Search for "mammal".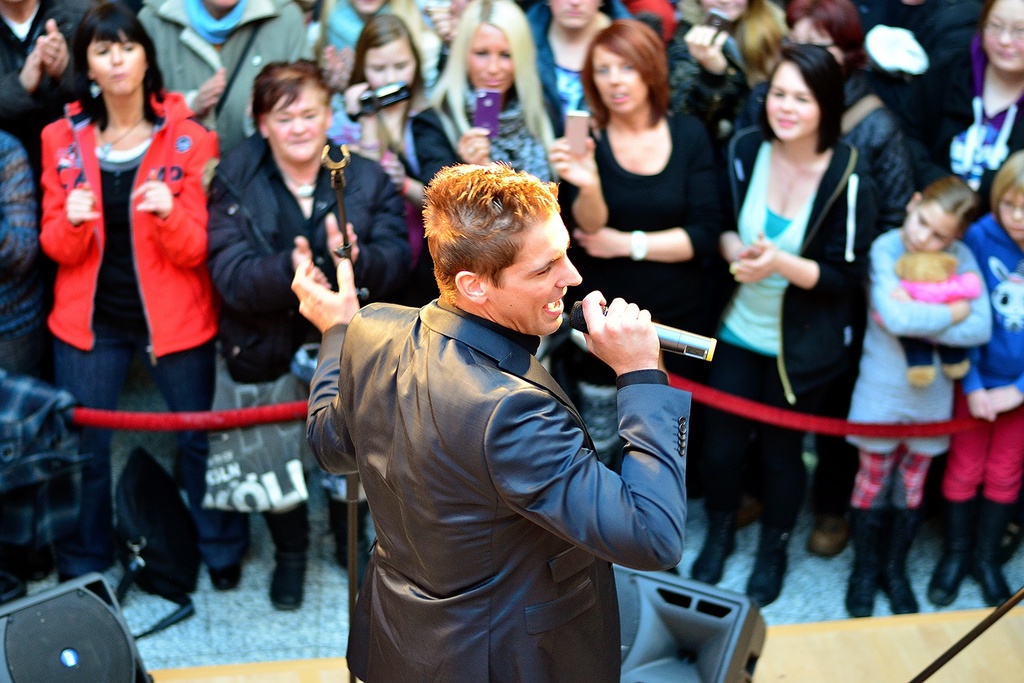
Found at region(935, 0, 1023, 211).
